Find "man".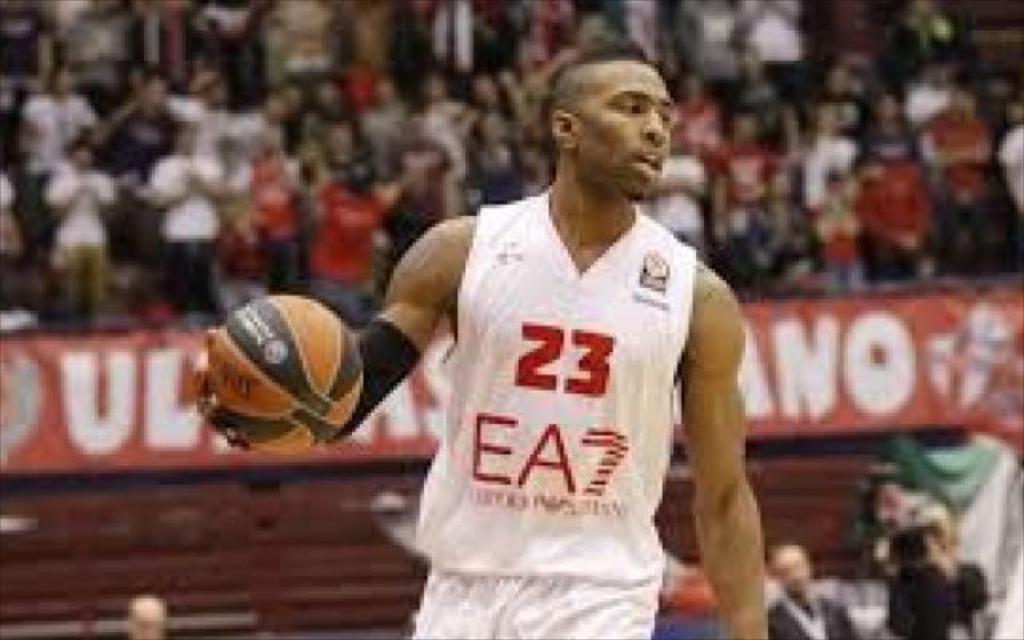
770:538:859:638.
